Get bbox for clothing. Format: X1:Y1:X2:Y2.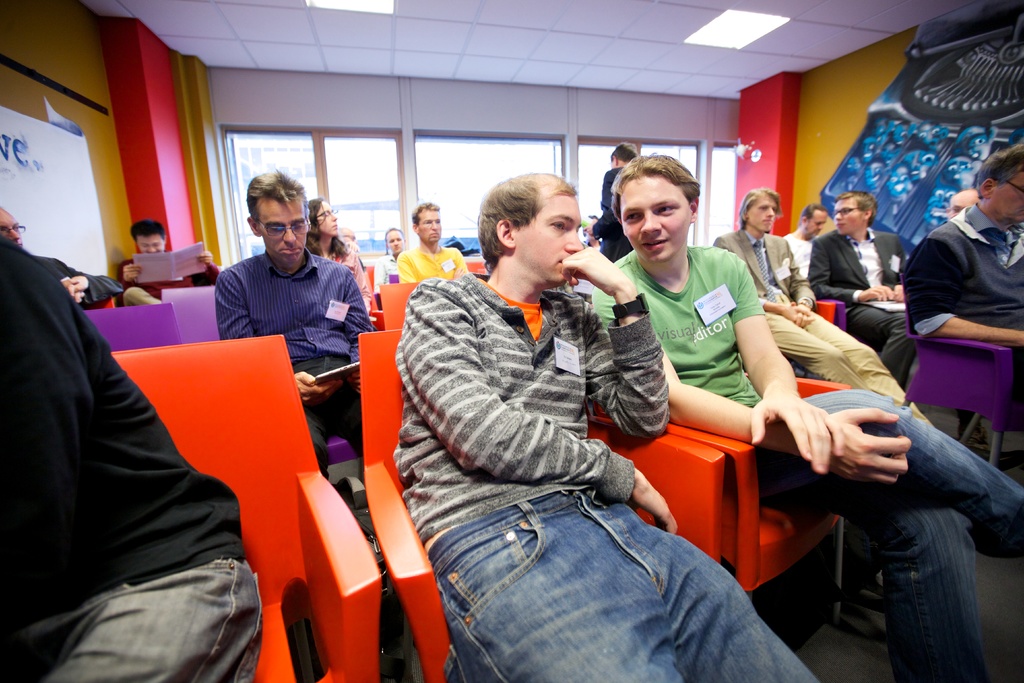
591:247:1023:682.
